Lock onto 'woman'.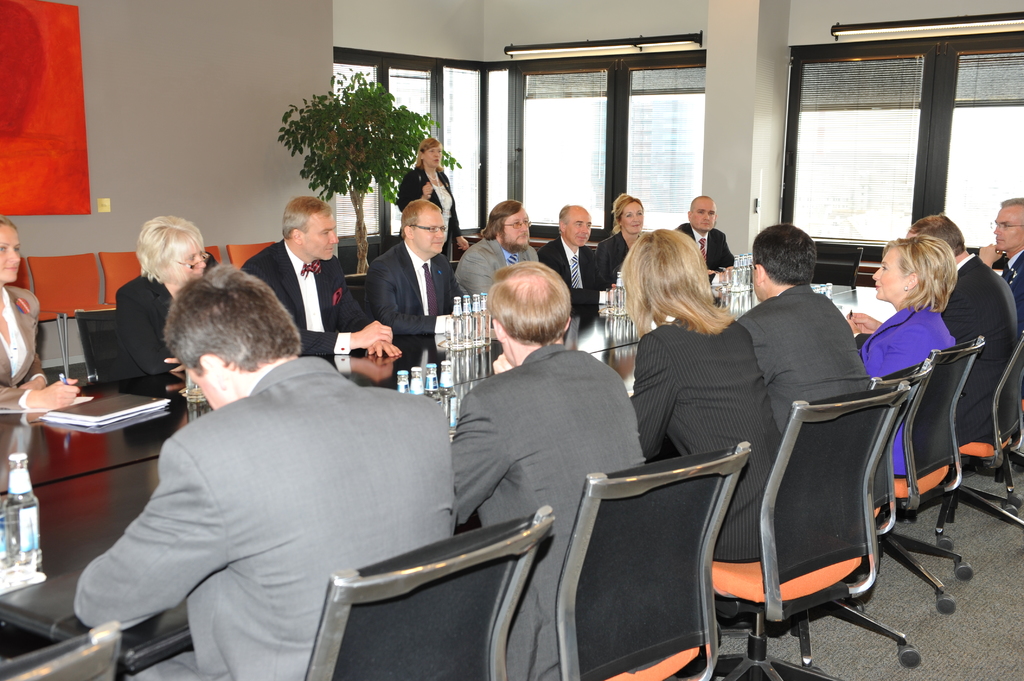
Locked: 617/223/785/566.
